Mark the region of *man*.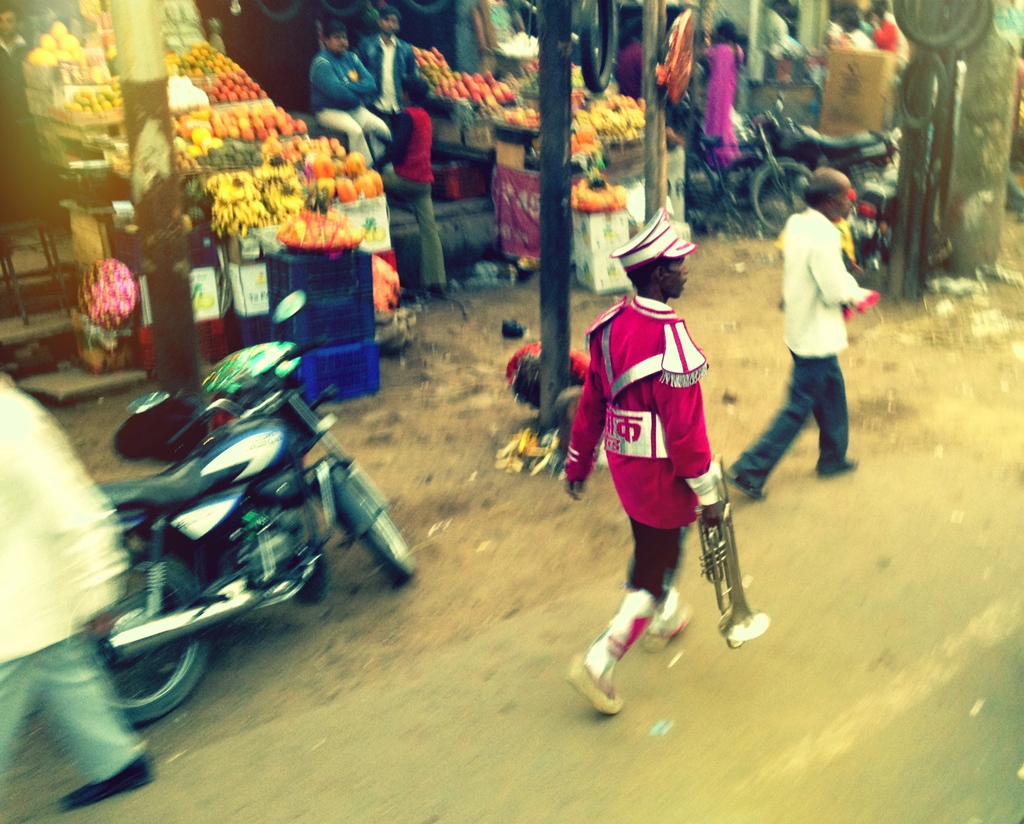
Region: detection(373, 68, 448, 297).
